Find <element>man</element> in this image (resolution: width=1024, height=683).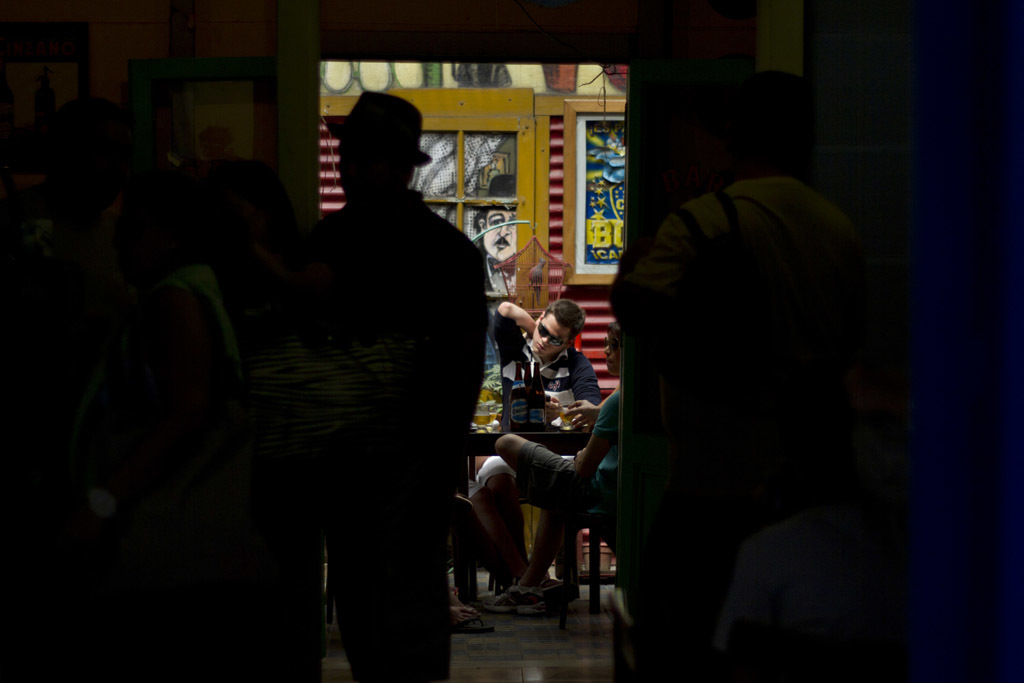
<box>477,178,517,295</box>.
